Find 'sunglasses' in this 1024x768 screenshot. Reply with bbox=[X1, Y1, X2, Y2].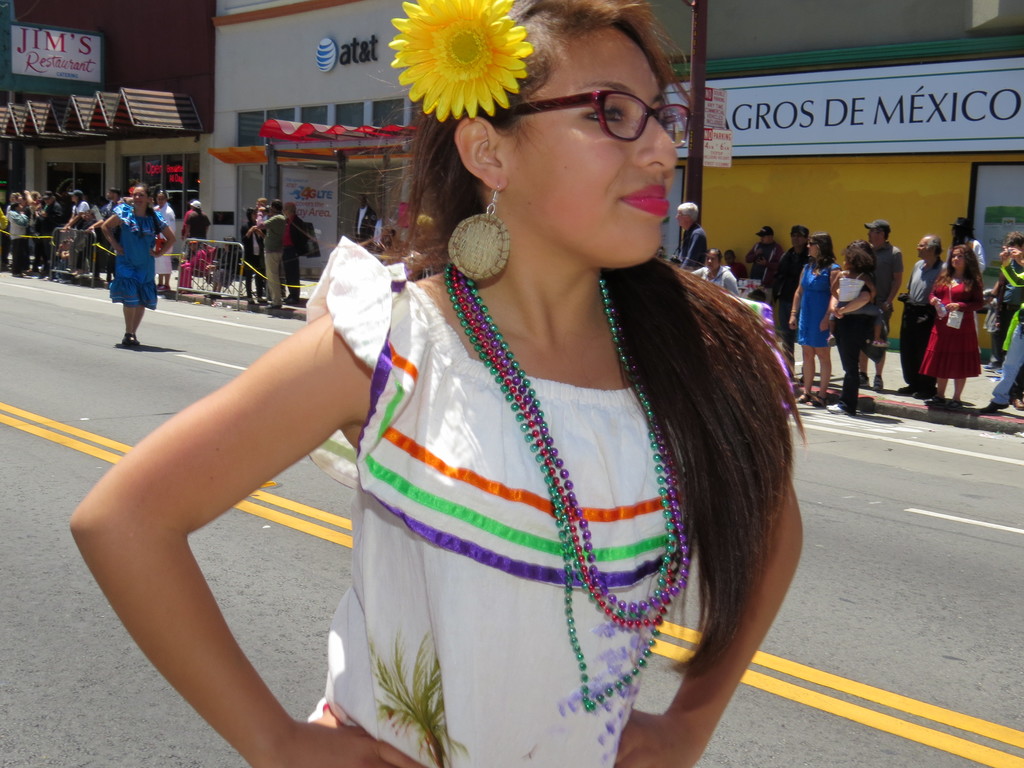
bbox=[809, 241, 819, 246].
